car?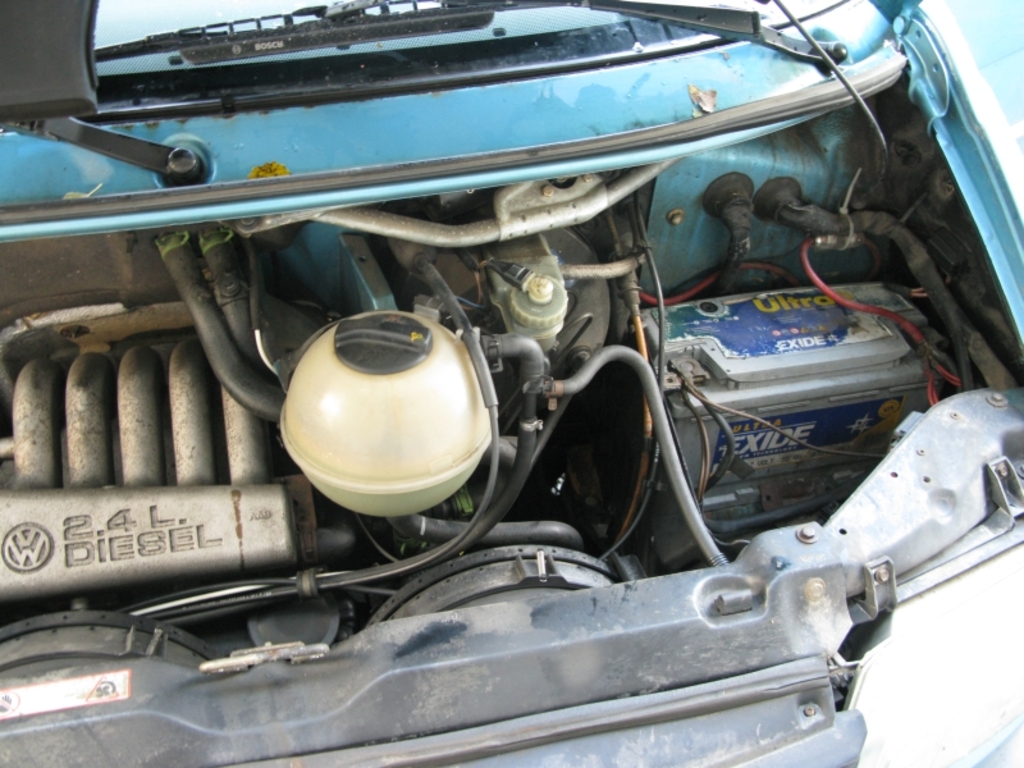
(x1=0, y1=0, x2=1023, y2=767)
